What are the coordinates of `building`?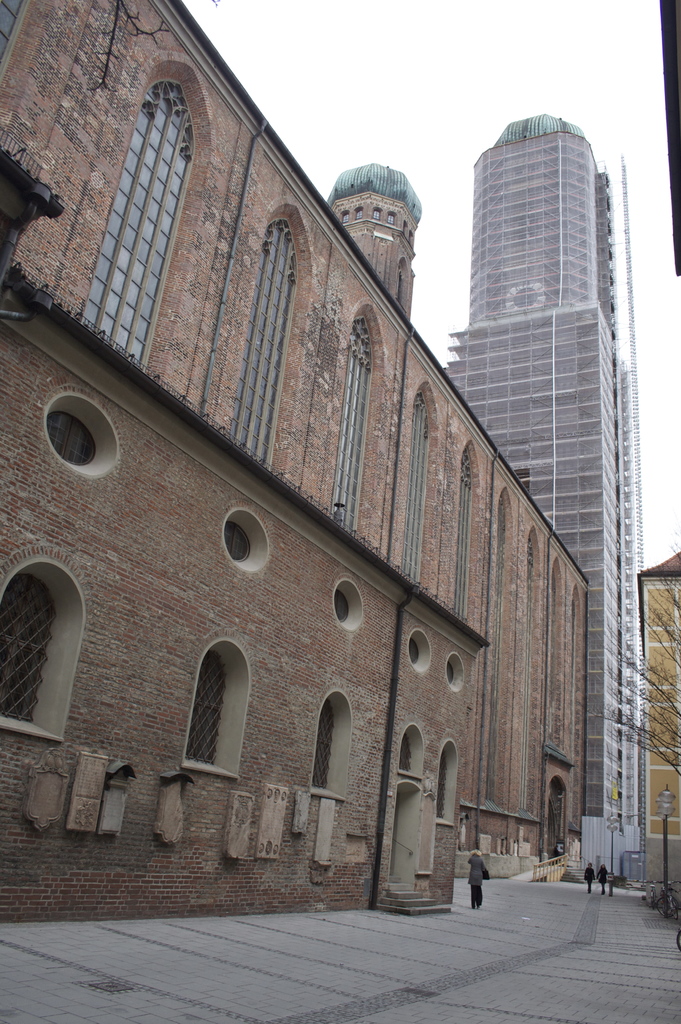
[x1=633, y1=545, x2=680, y2=892].
